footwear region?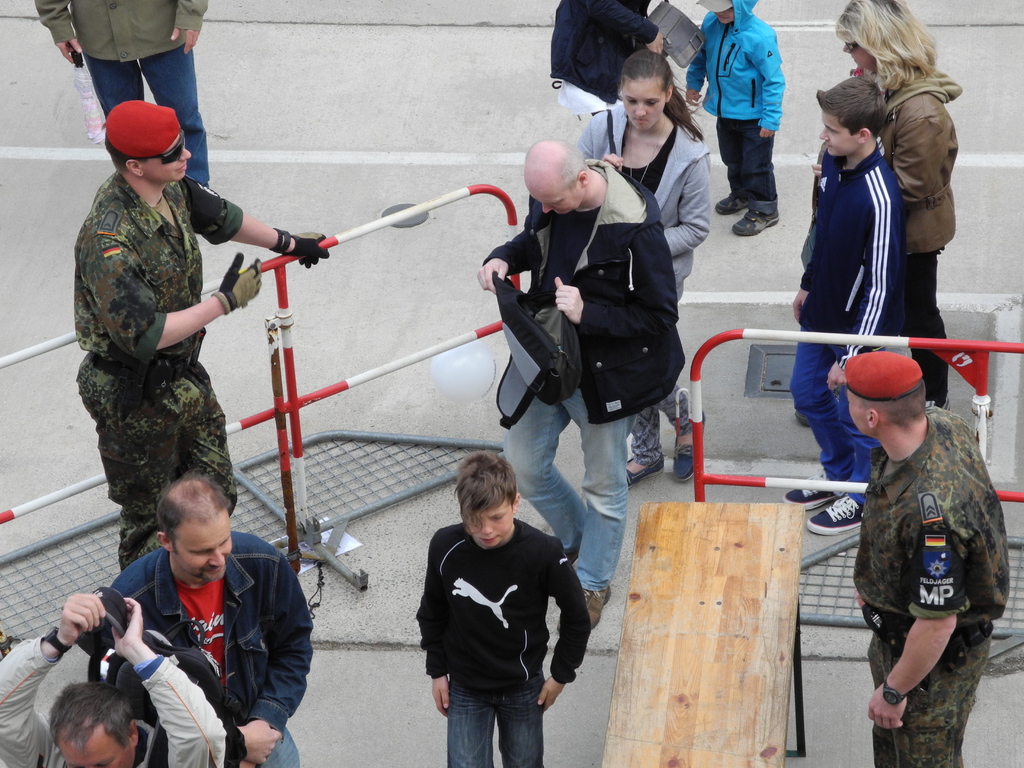
673 413 707 481
